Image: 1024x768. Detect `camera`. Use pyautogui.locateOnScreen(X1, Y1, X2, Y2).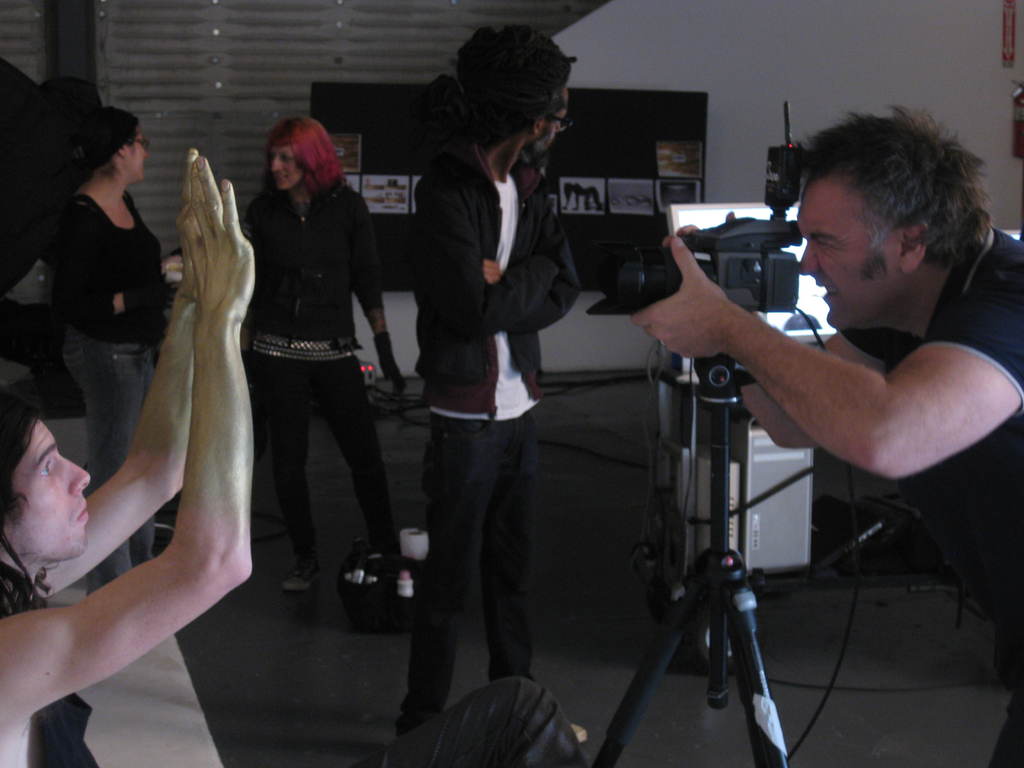
pyautogui.locateOnScreen(586, 145, 804, 314).
